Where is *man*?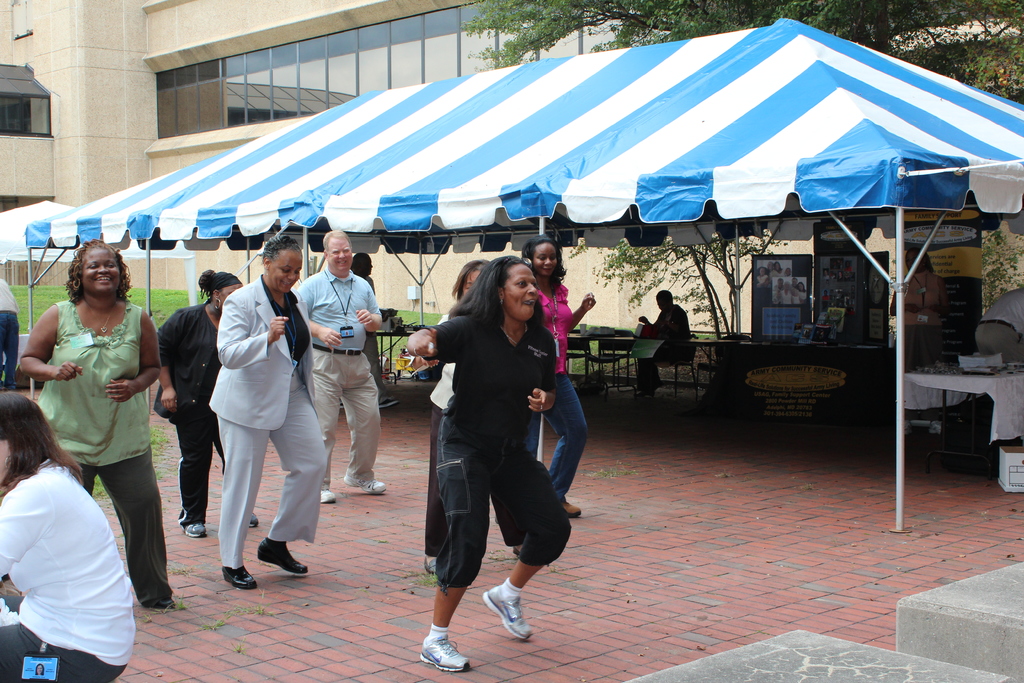
left=789, top=277, right=799, bottom=289.
